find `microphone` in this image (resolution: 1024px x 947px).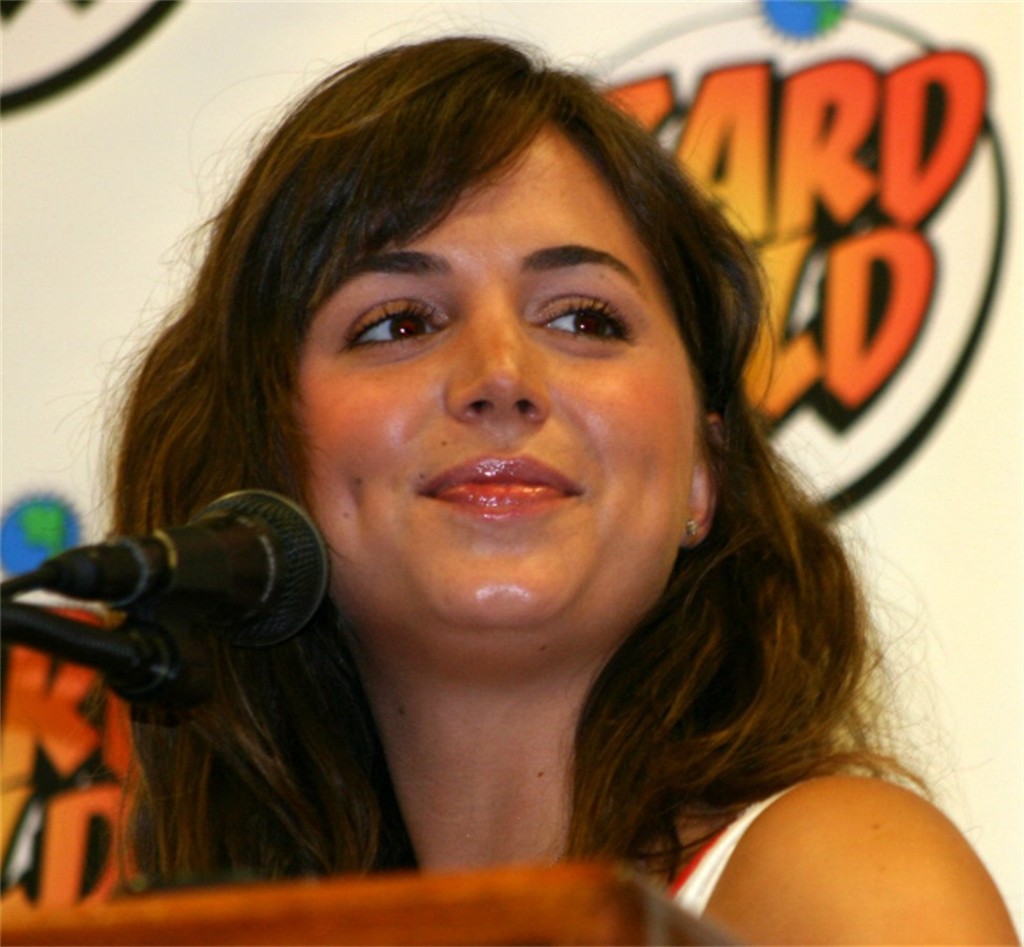
detection(31, 500, 336, 700).
